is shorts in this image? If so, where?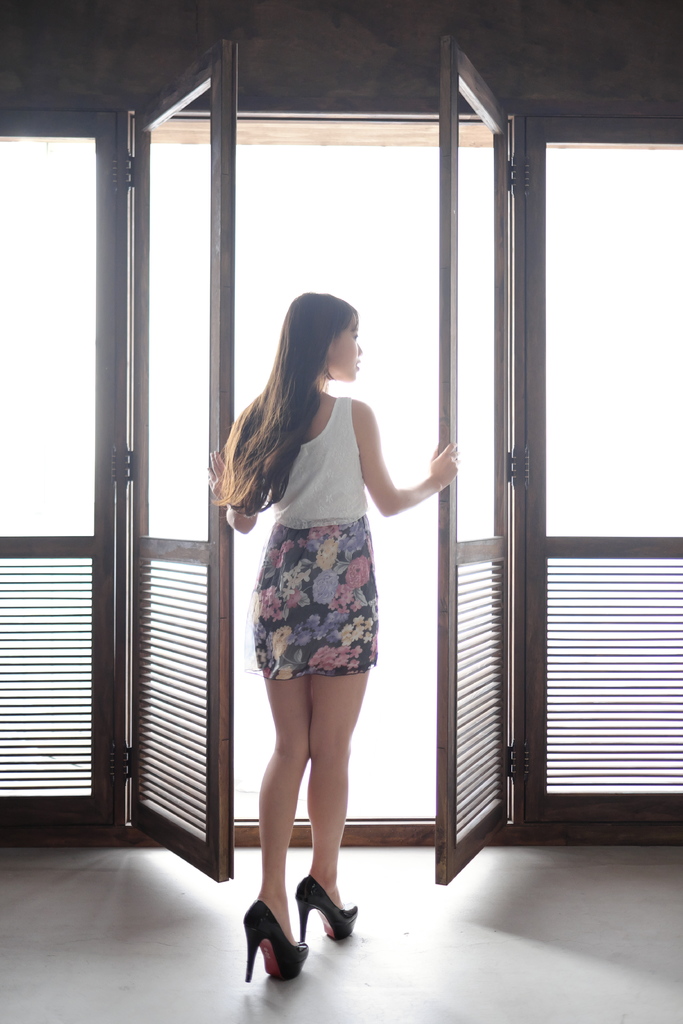
Yes, at bbox=(250, 513, 381, 681).
